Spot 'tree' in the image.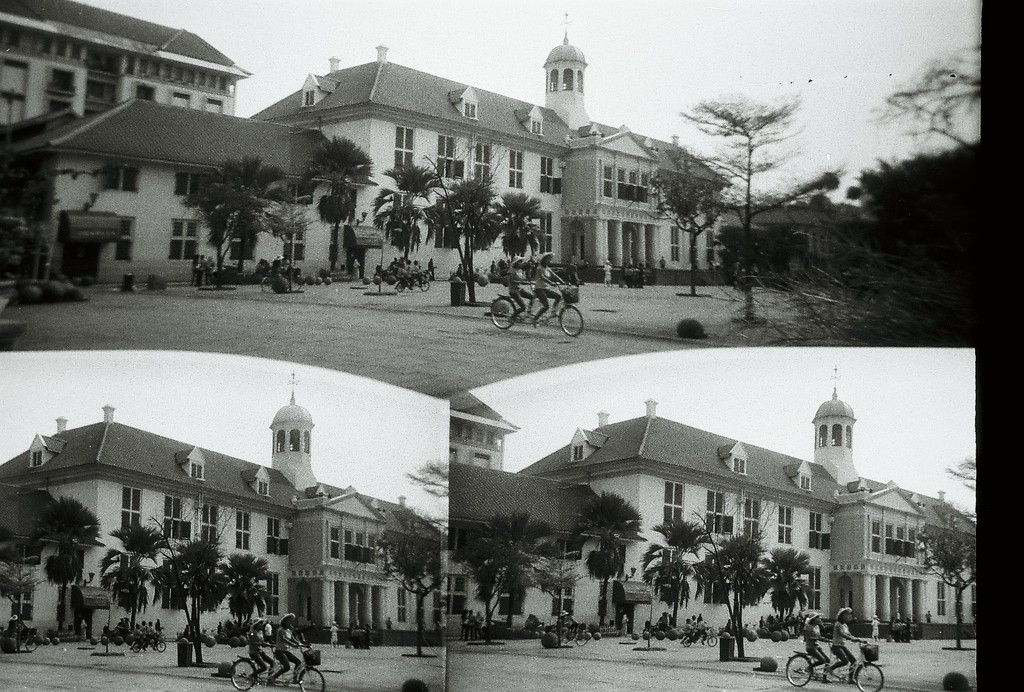
'tree' found at 39 497 102 639.
